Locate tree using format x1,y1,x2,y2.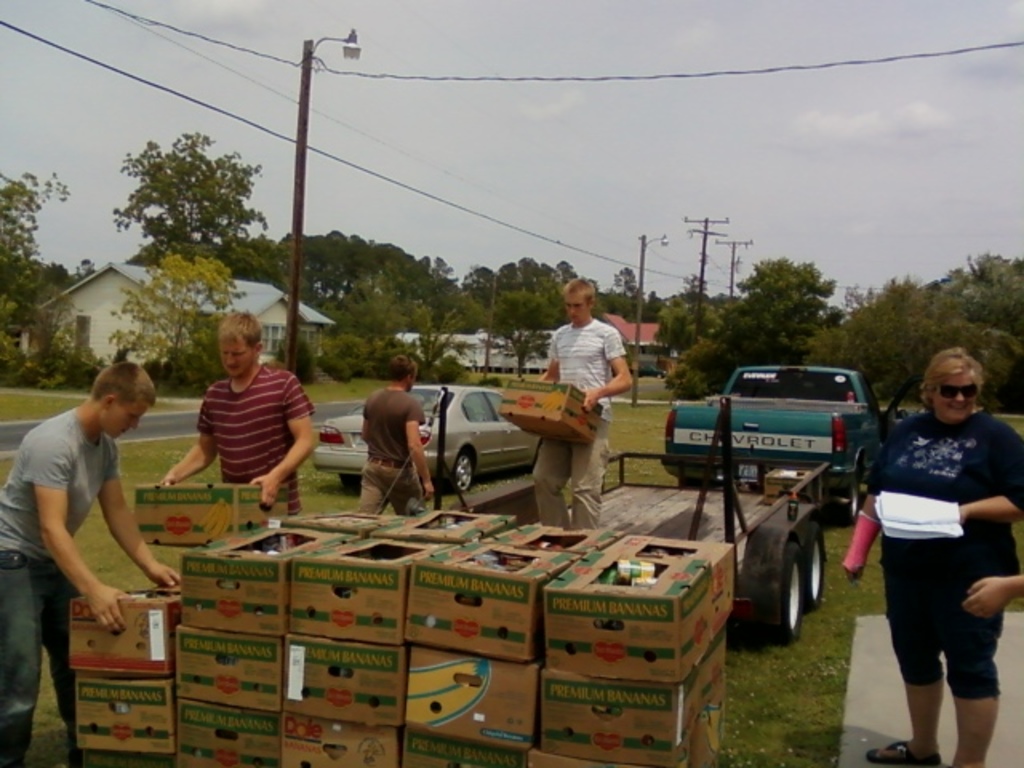
106,250,242,389.
